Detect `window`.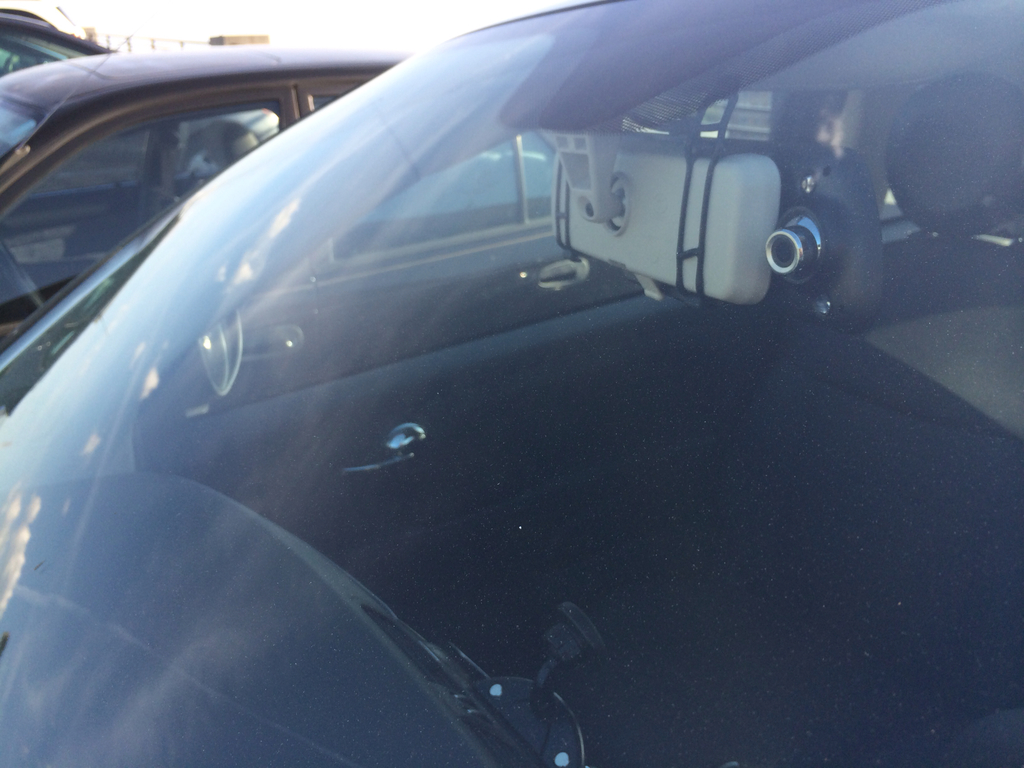
Detected at l=0, t=103, r=287, b=352.
